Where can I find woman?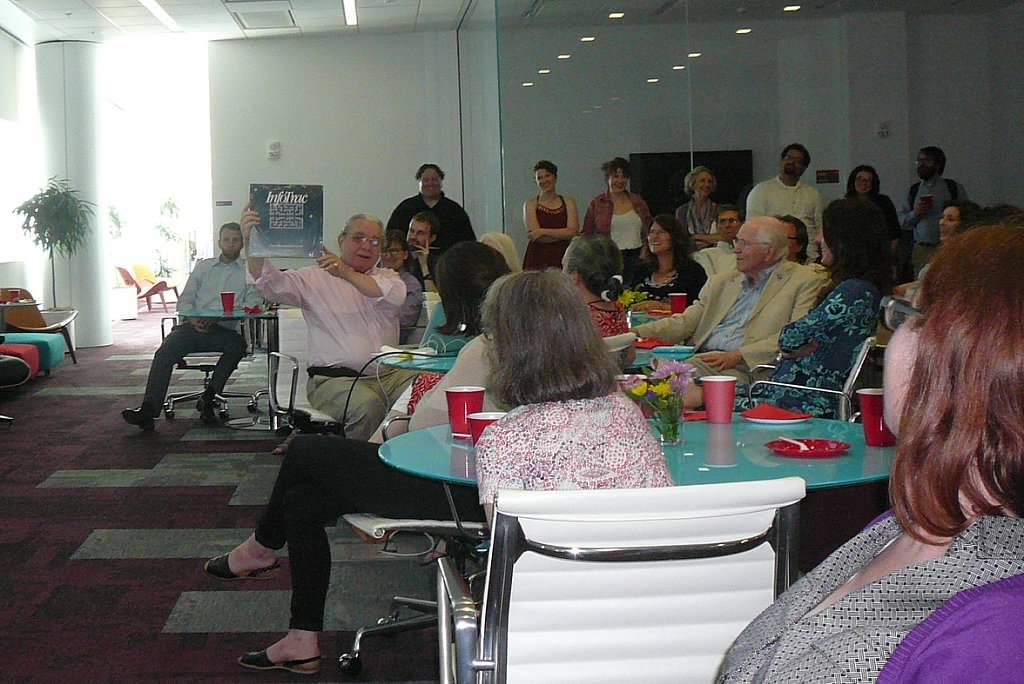
You can find it at box=[618, 216, 703, 313].
